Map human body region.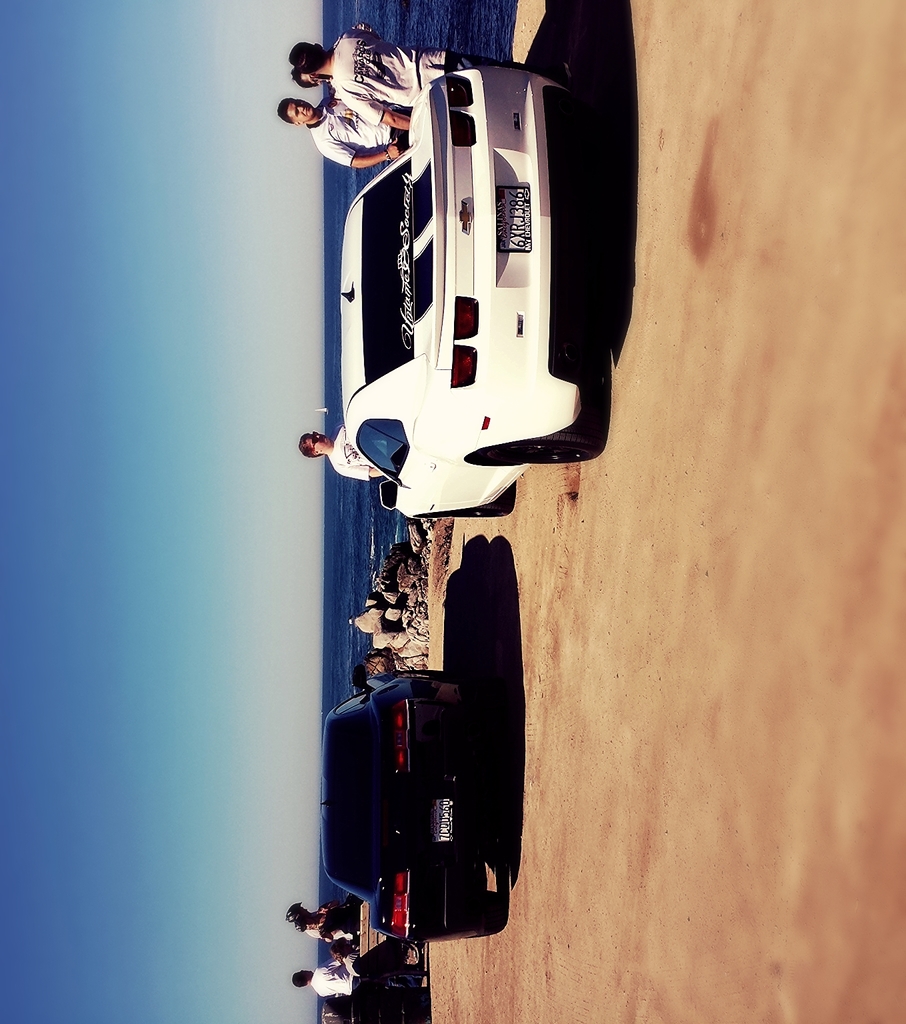
Mapped to locate(293, 23, 531, 136).
